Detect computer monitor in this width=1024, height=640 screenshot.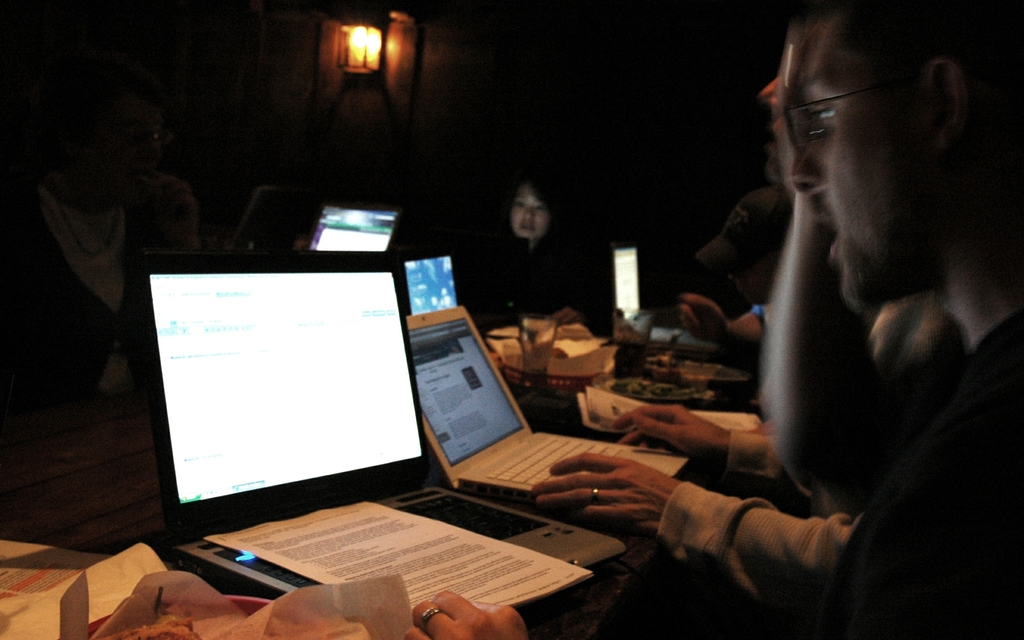
Detection: [x1=141, y1=254, x2=464, y2=528].
